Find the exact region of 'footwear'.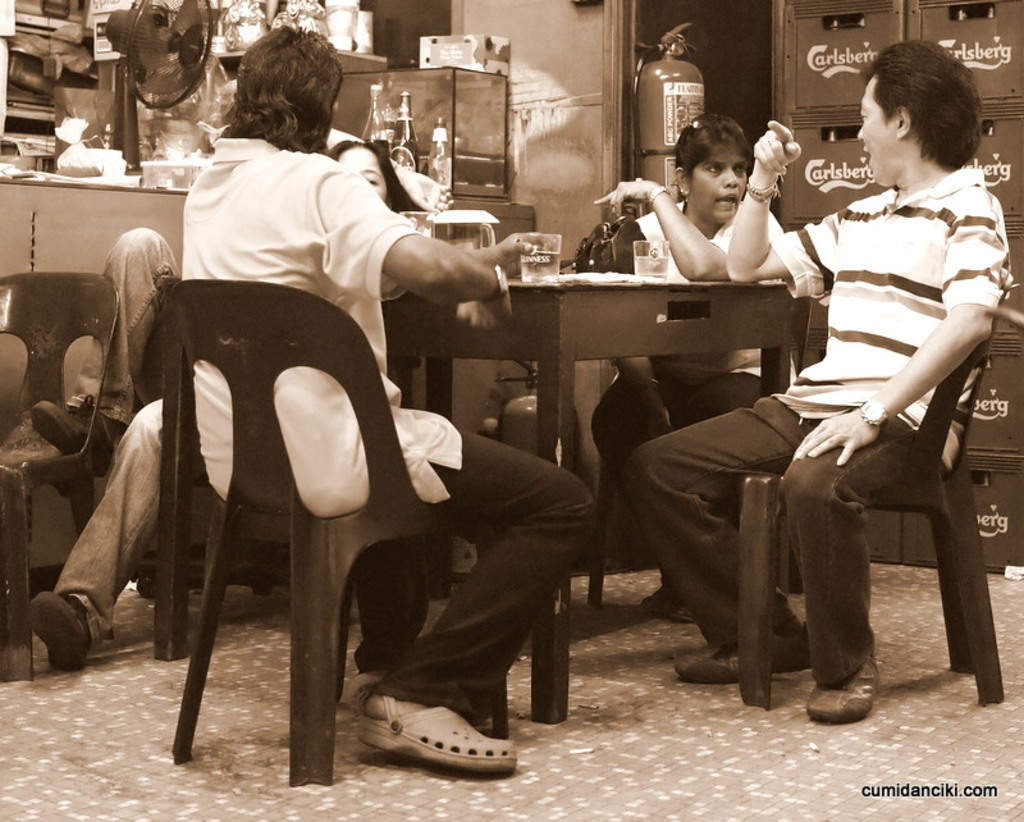
Exact region: box(343, 672, 387, 712).
